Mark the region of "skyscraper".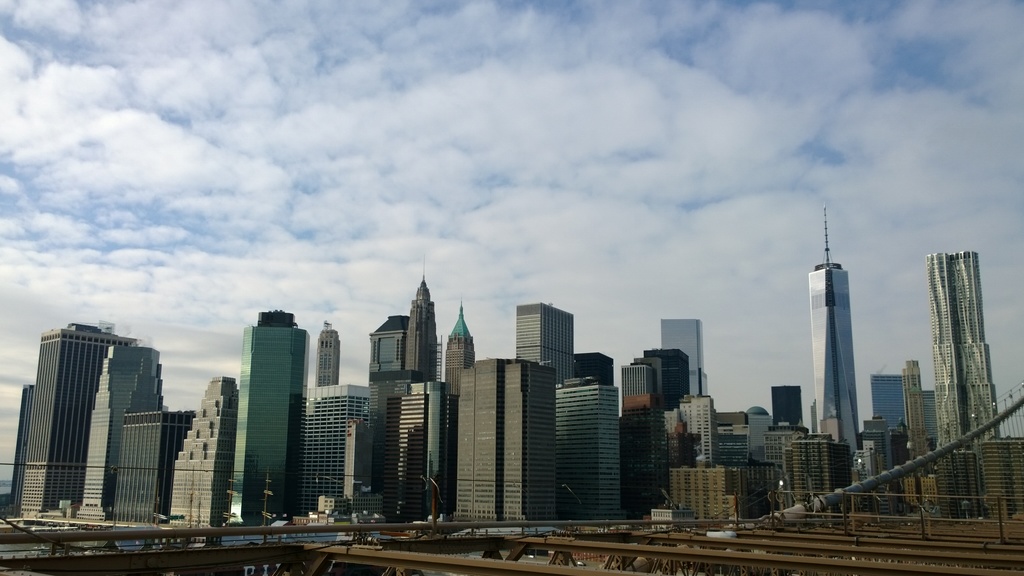
Region: rect(924, 253, 998, 511).
